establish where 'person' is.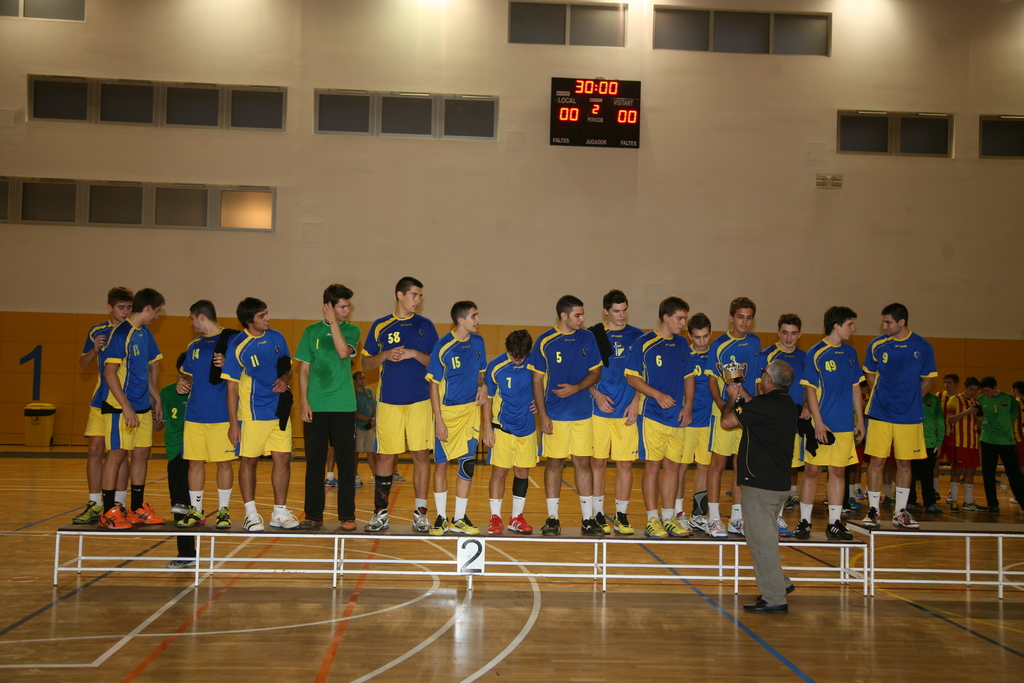
Established at (73,285,132,522).
